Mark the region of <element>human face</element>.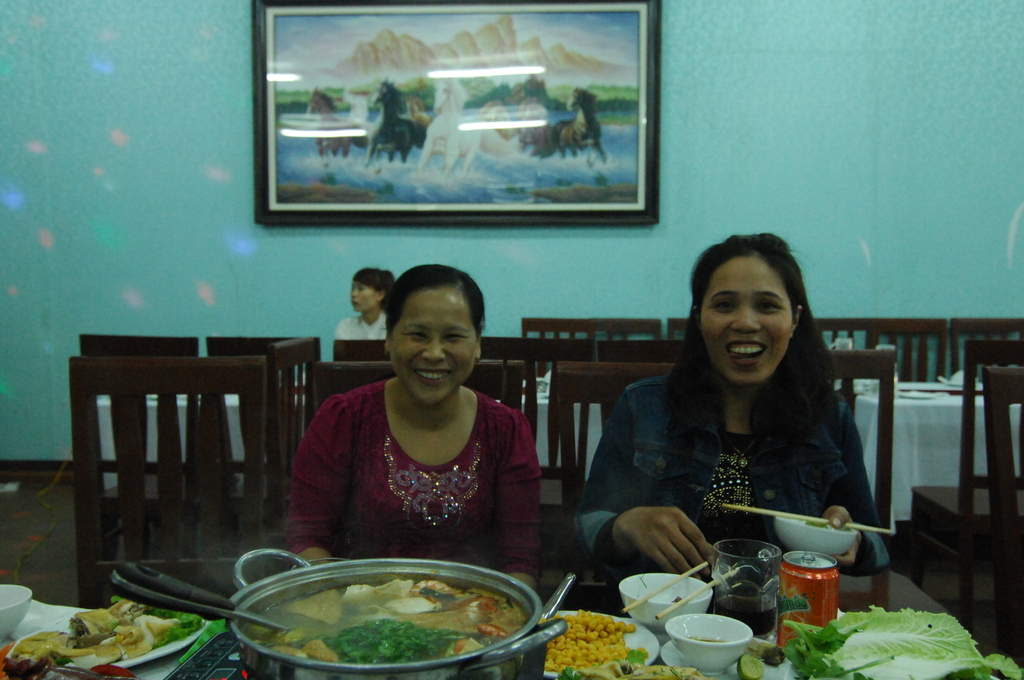
Region: [353,281,381,312].
